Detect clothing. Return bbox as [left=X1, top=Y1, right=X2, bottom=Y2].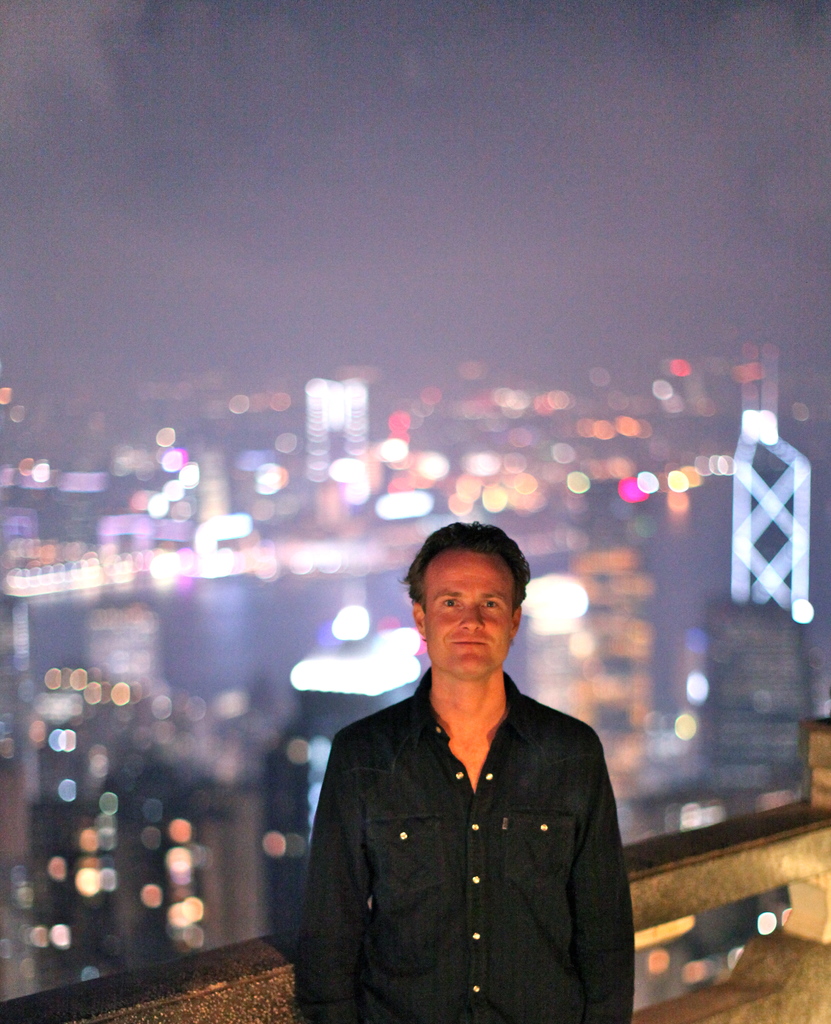
[left=299, top=660, right=645, bottom=1023].
